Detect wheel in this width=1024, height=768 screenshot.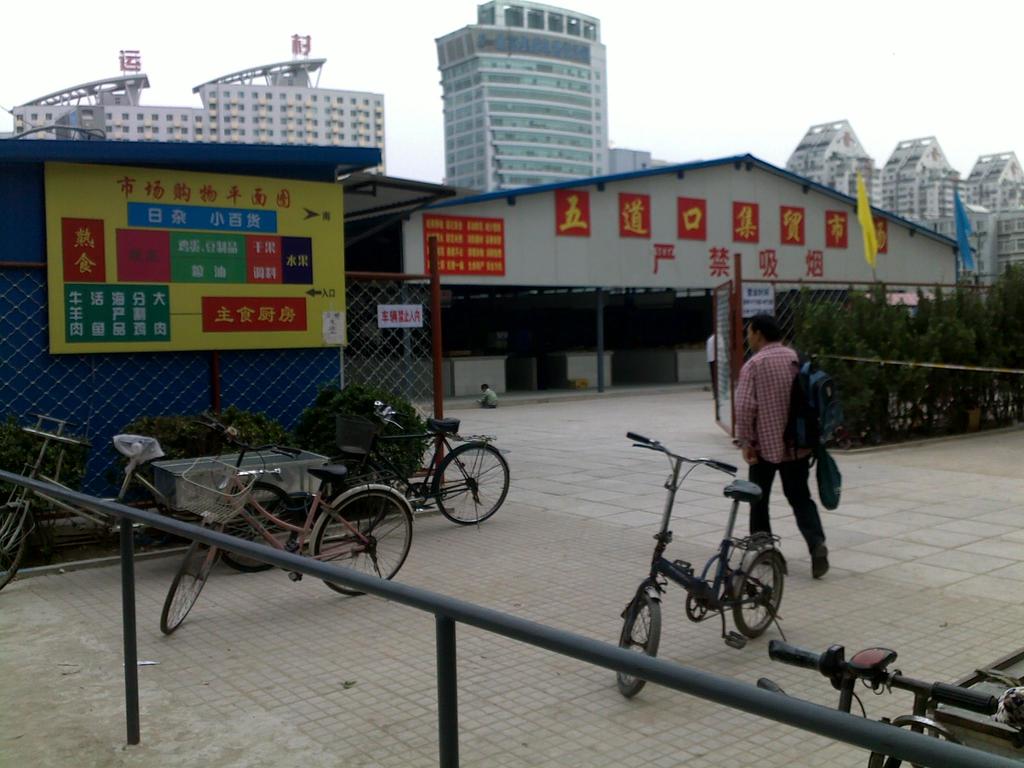
Detection: l=616, t=593, r=661, b=698.
